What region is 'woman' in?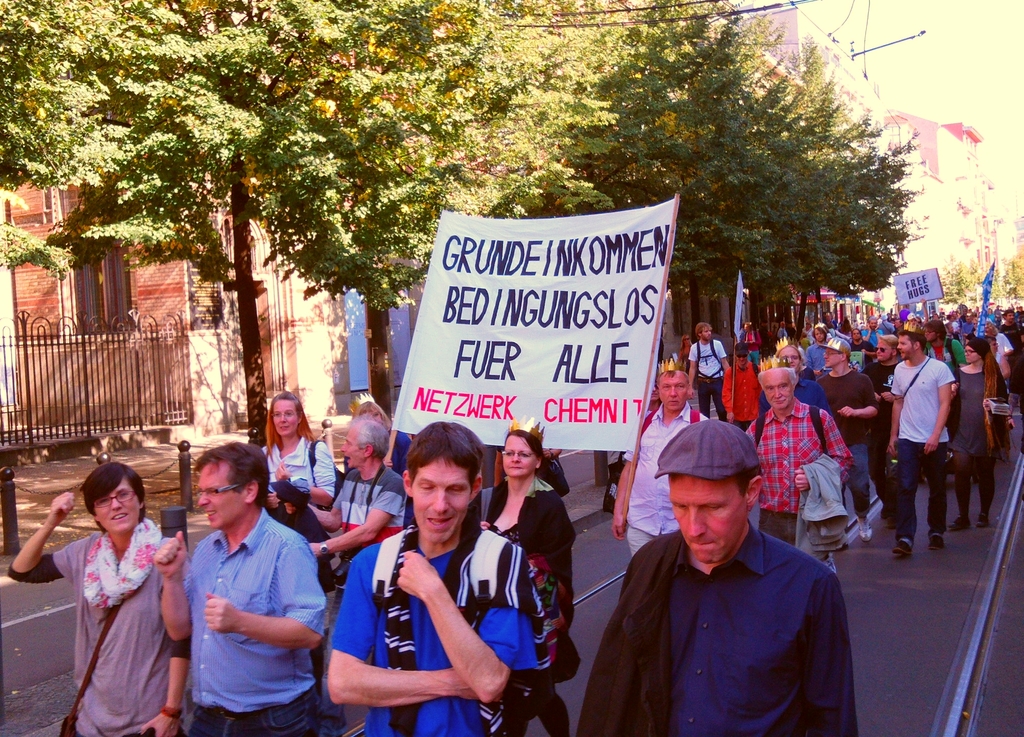
BBox(344, 399, 411, 476).
